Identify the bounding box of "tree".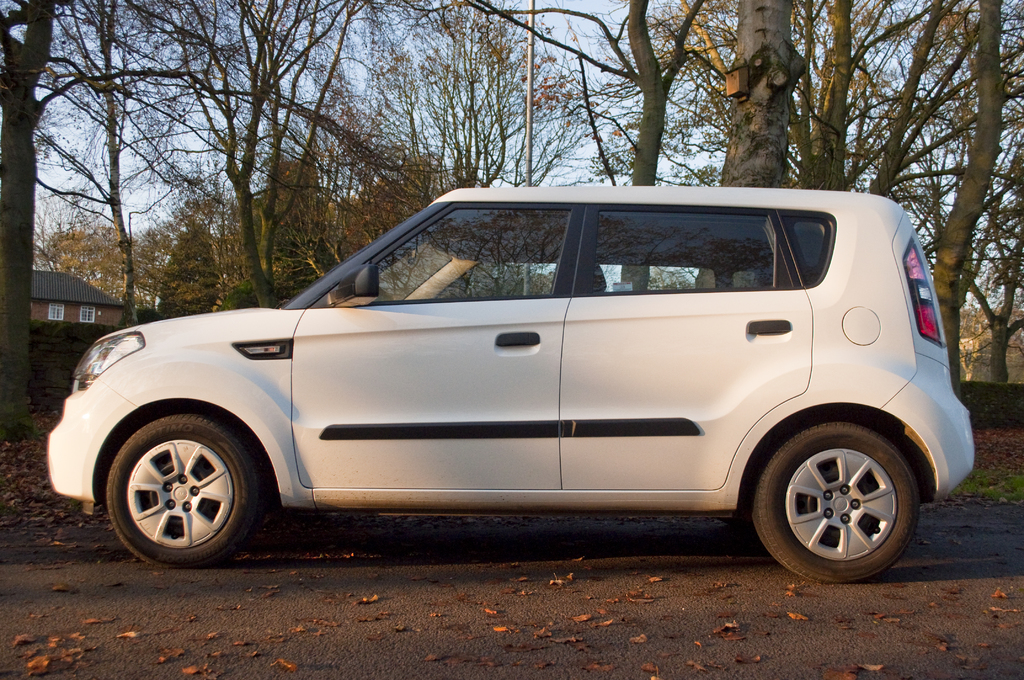
(0, 0, 139, 430).
